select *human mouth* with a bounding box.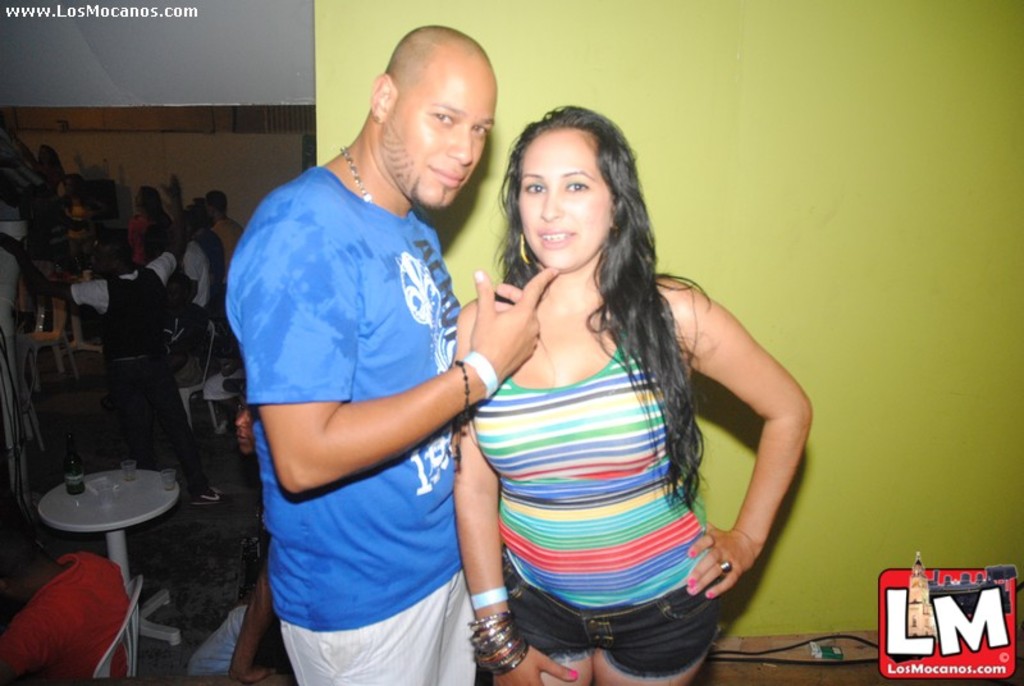
[424, 163, 468, 189].
